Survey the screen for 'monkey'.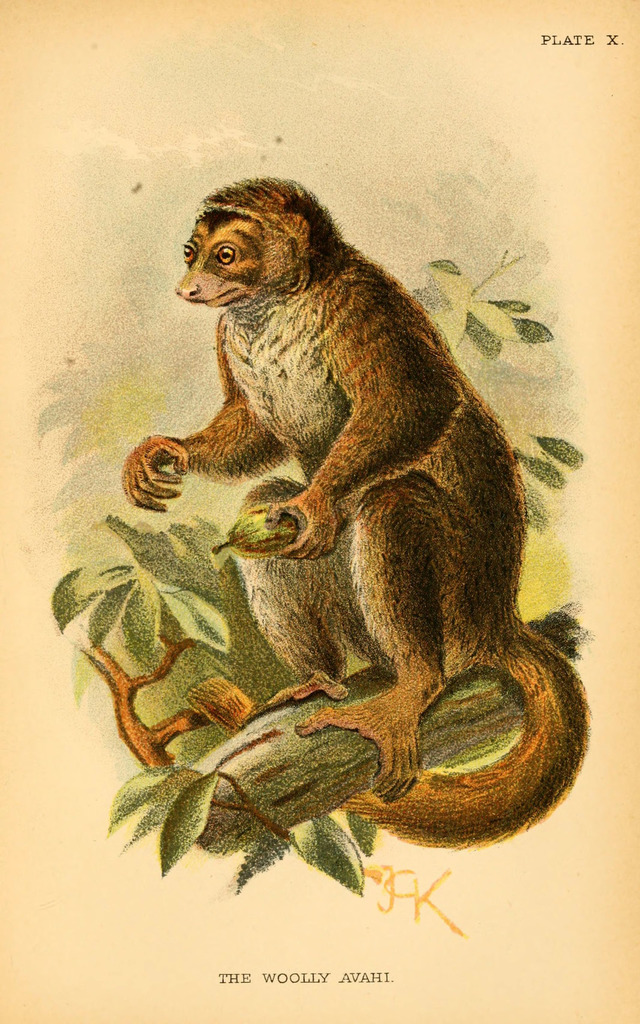
Survey found: [115, 172, 615, 852].
